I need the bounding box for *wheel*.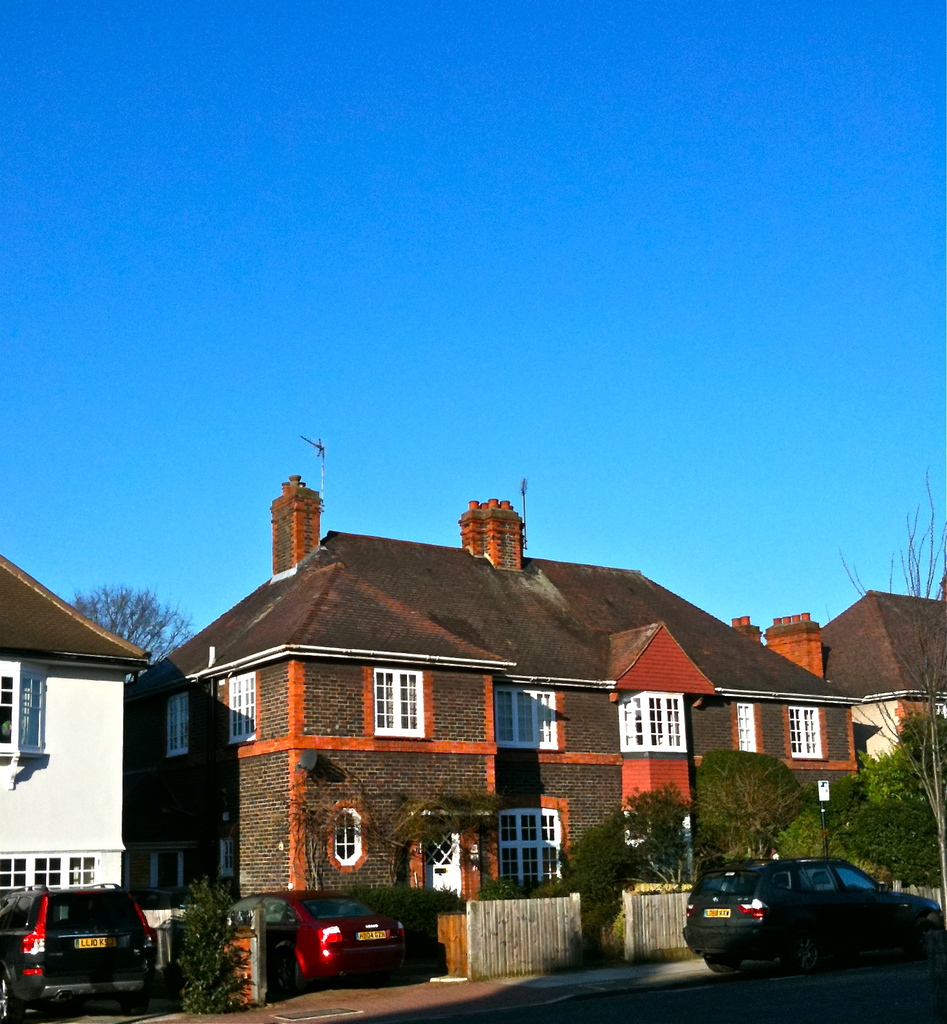
Here it is: (left=700, top=953, right=743, bottom=970).
